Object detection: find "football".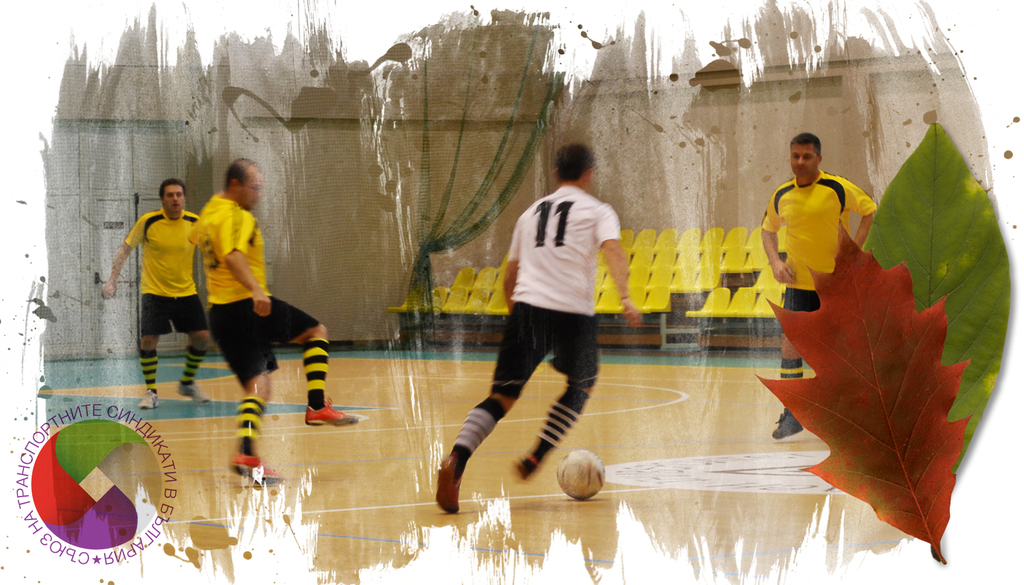
bbox=[558, 450, 602, 502].
